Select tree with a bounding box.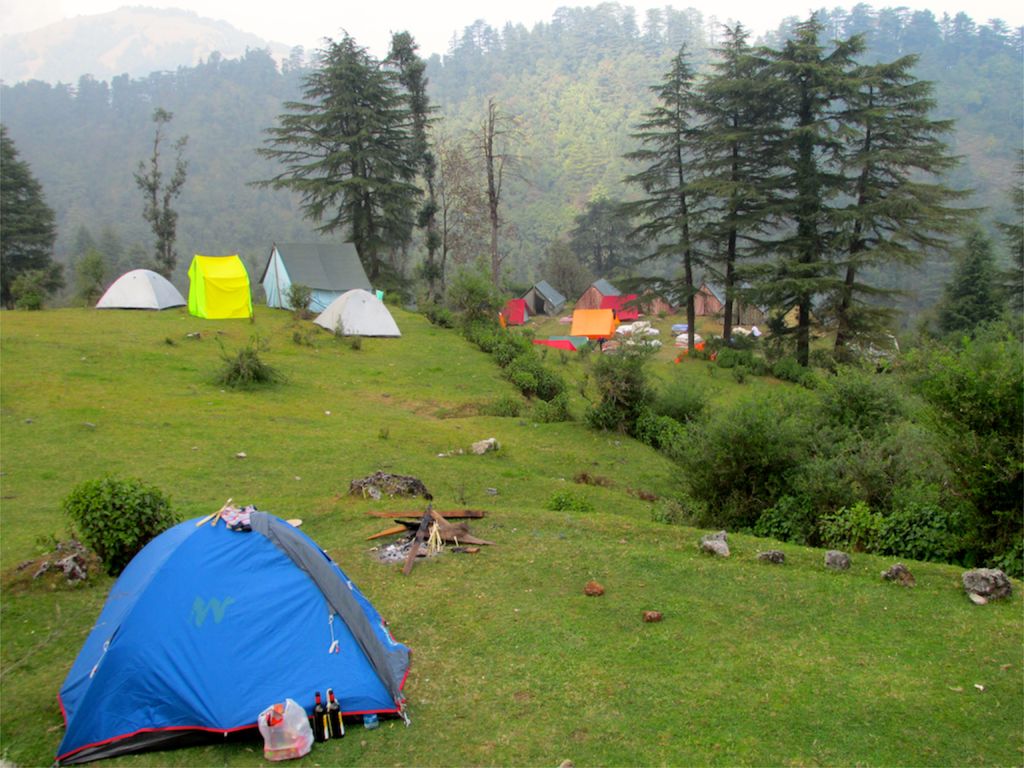
left=377, top=23, right=442, bottom=308.
